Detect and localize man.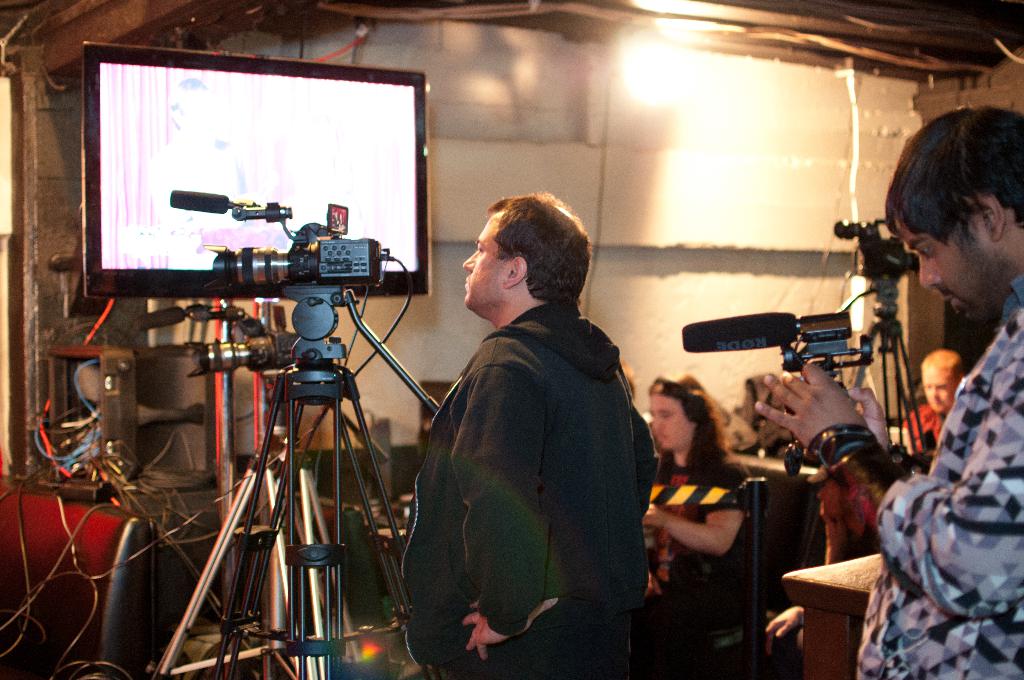
Localized at (x1=904, y1=339, x2=961, y2=474).
